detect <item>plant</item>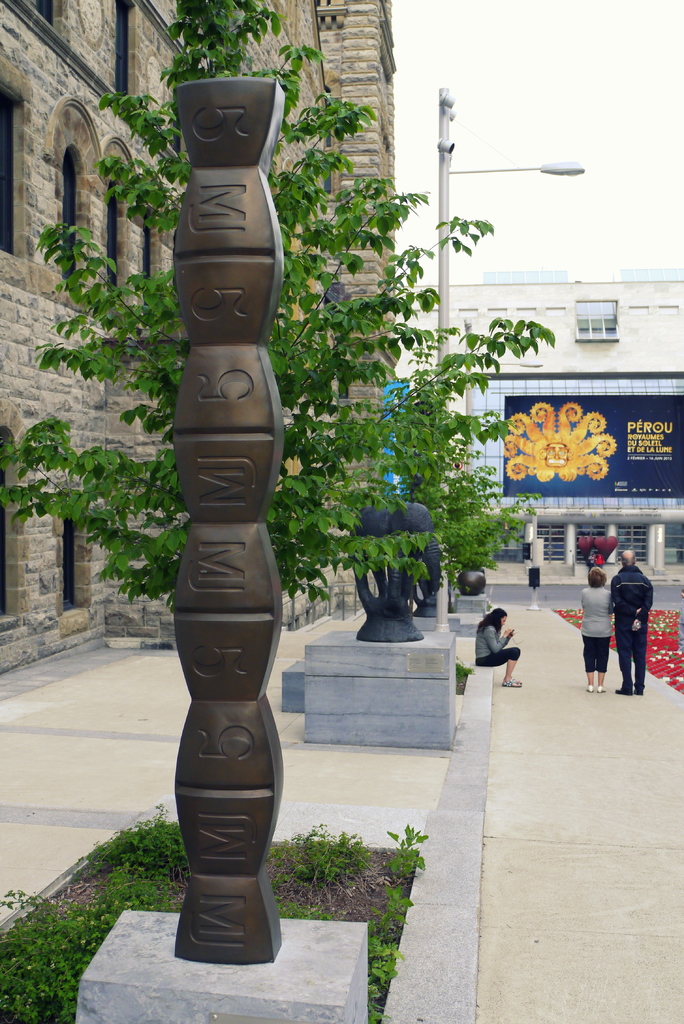
box(386, 824, 427, 874)
